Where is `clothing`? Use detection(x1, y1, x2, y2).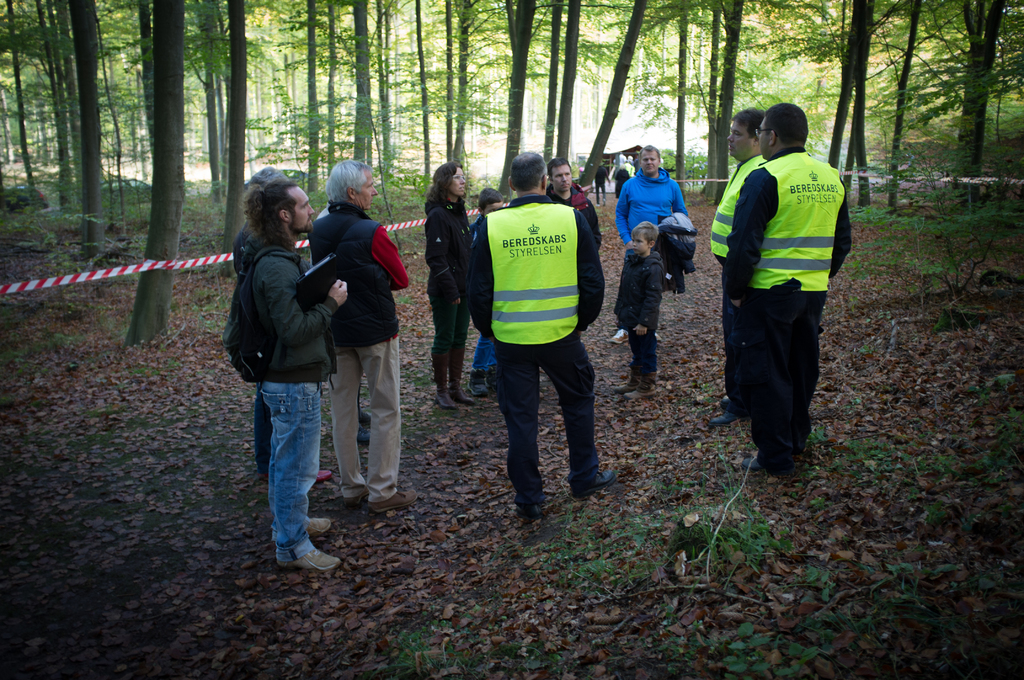
detection(480, 190, 611, 506).
